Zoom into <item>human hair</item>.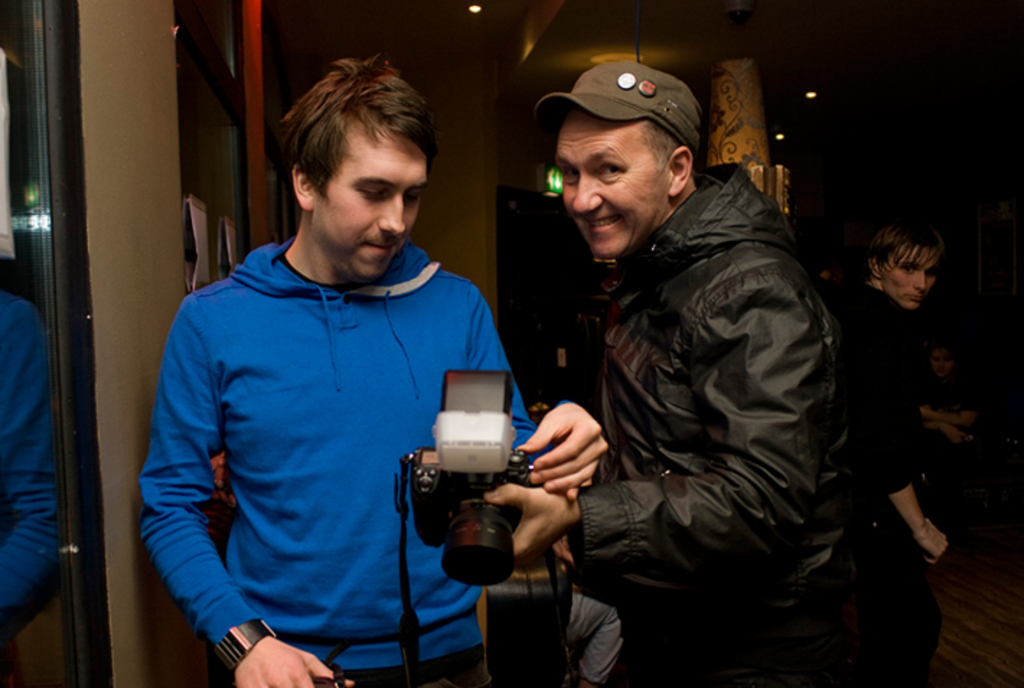
Zoom target: bbox(867, 218, 950, 281).
